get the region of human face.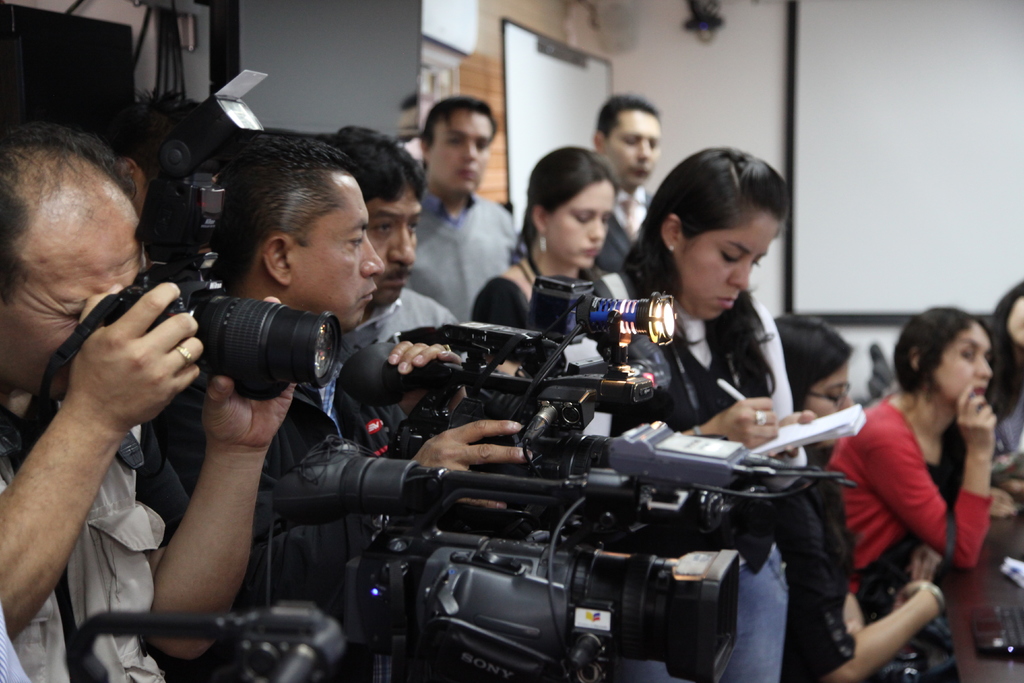
[294,173,378,325].
